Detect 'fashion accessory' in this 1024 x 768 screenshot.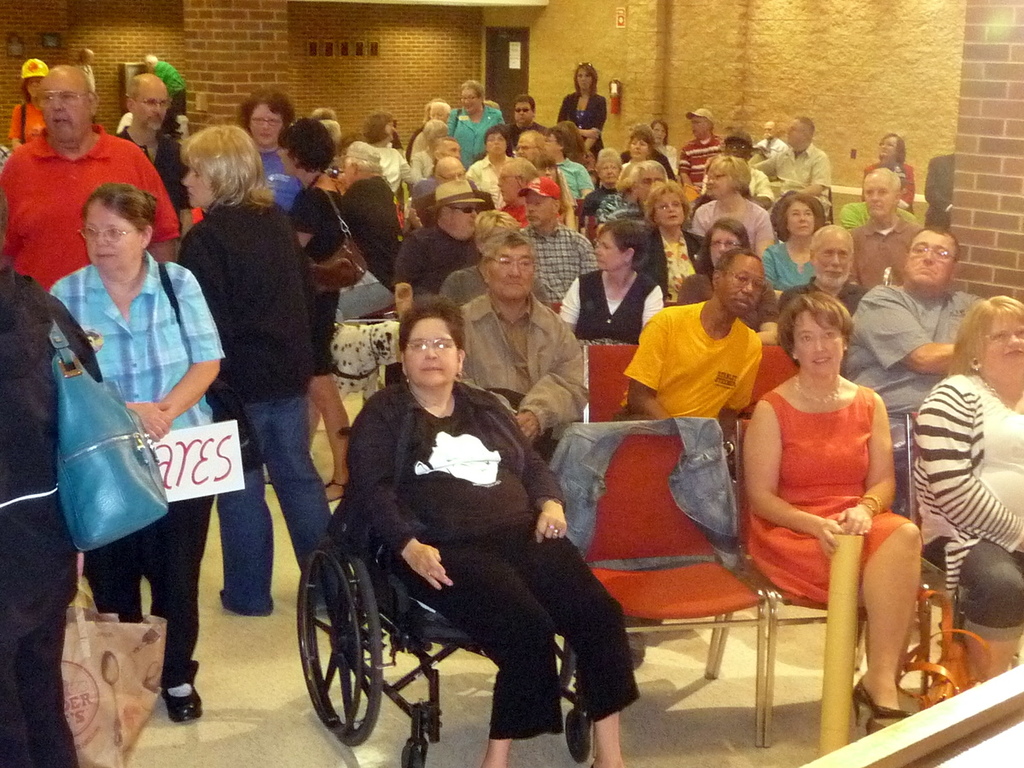
Detection: [left=552, top=528, right=564, bottom=543].
